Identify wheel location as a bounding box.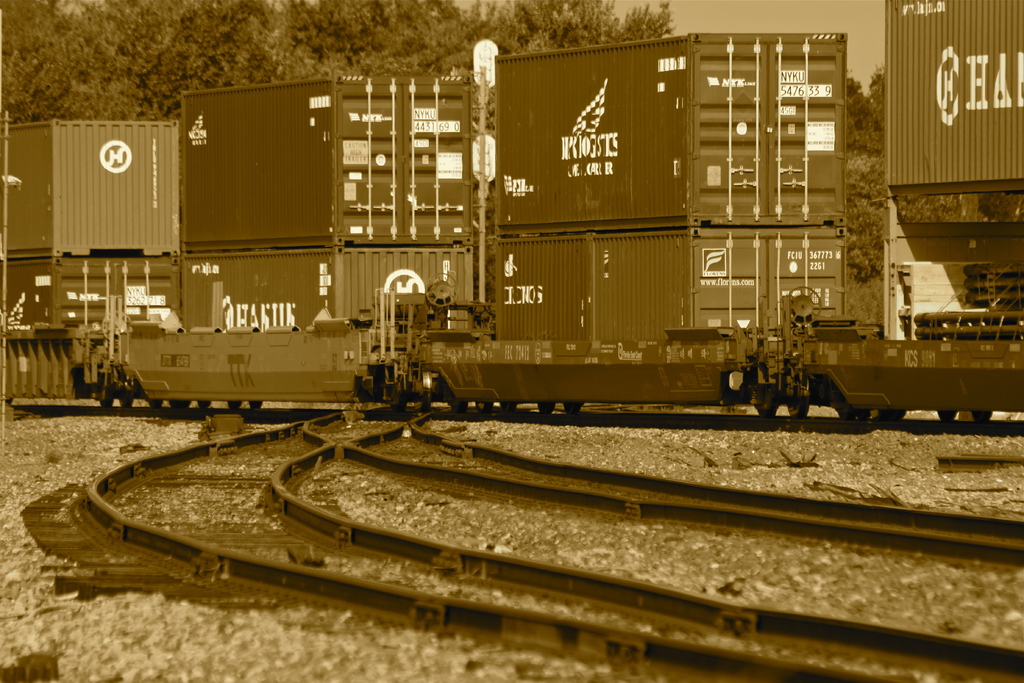
BBox(758, 407, 777, 419).
